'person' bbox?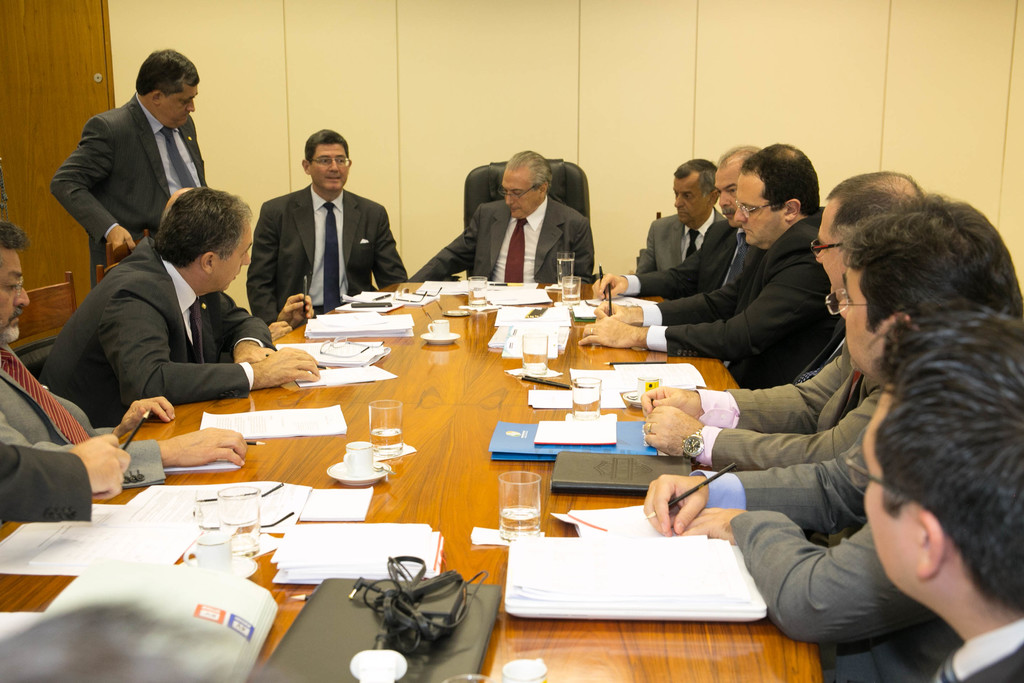
crop(575, 138, 826, 390)
